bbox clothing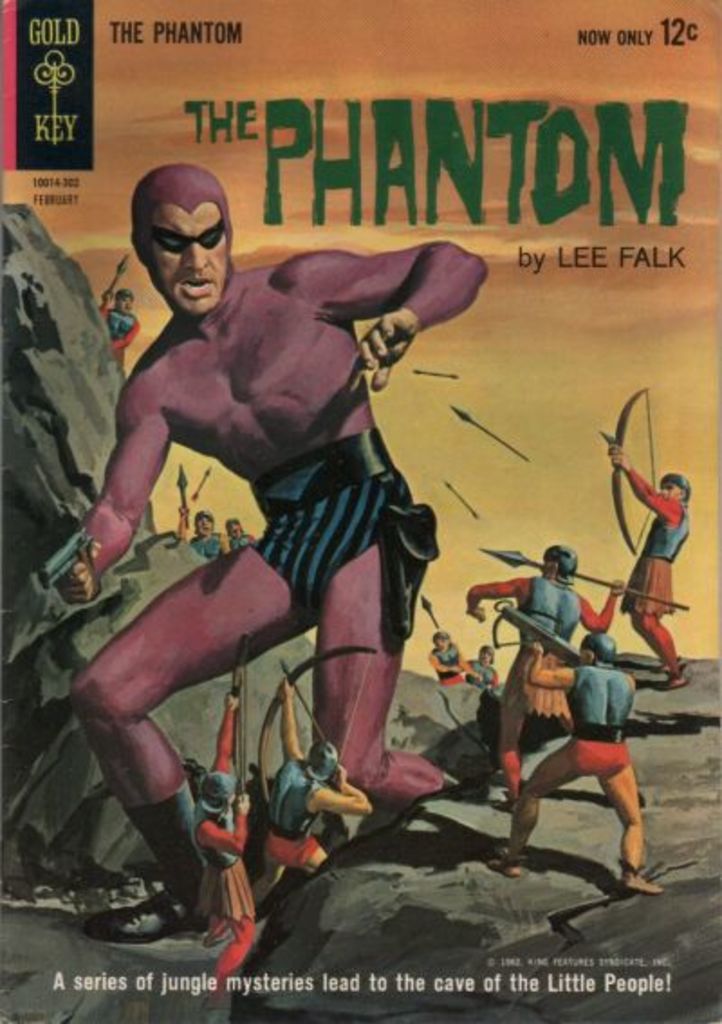
[619,495,691,614]
